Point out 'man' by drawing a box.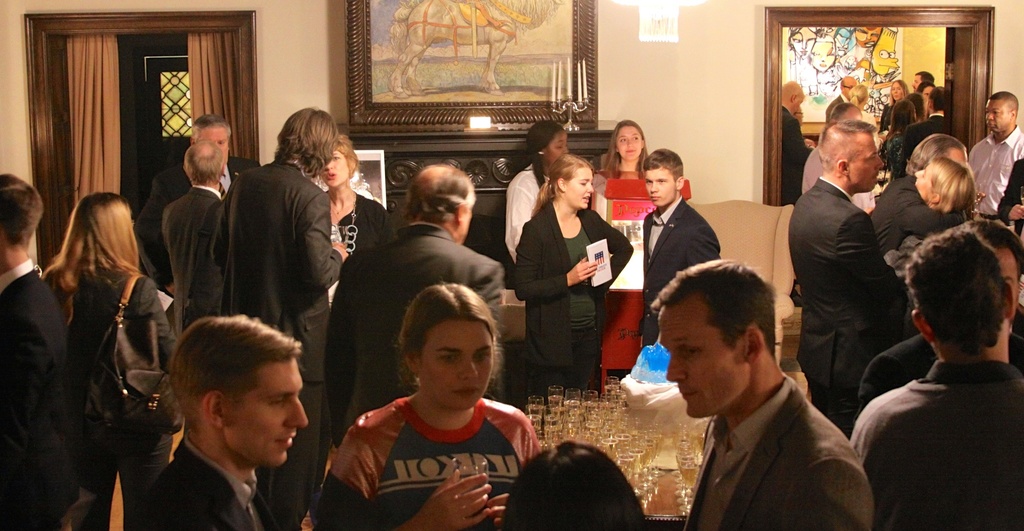
(x1=0, y1=176, x2=84, y2=530).
